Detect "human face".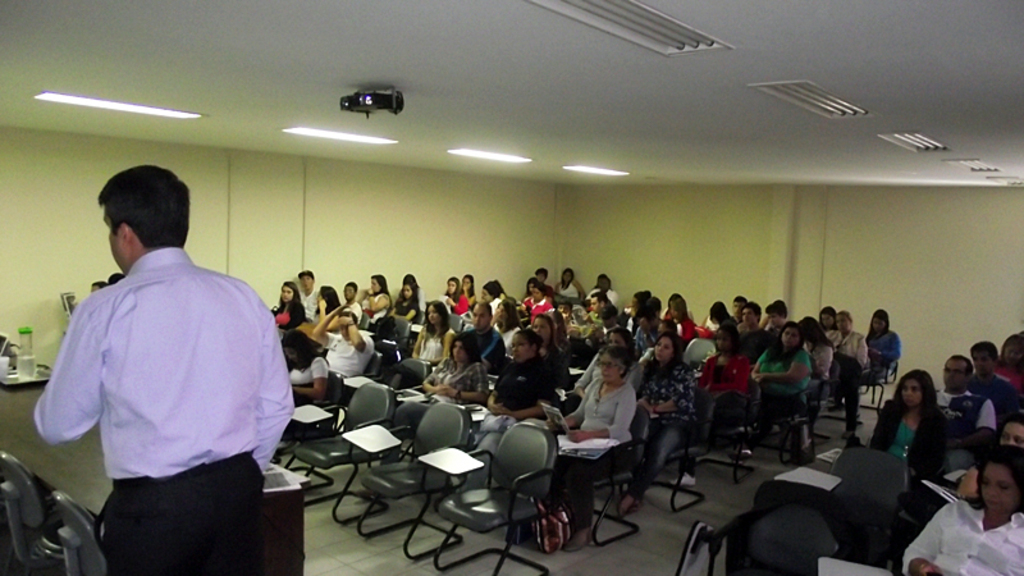
Detected at [668, 302, 685, 326].
